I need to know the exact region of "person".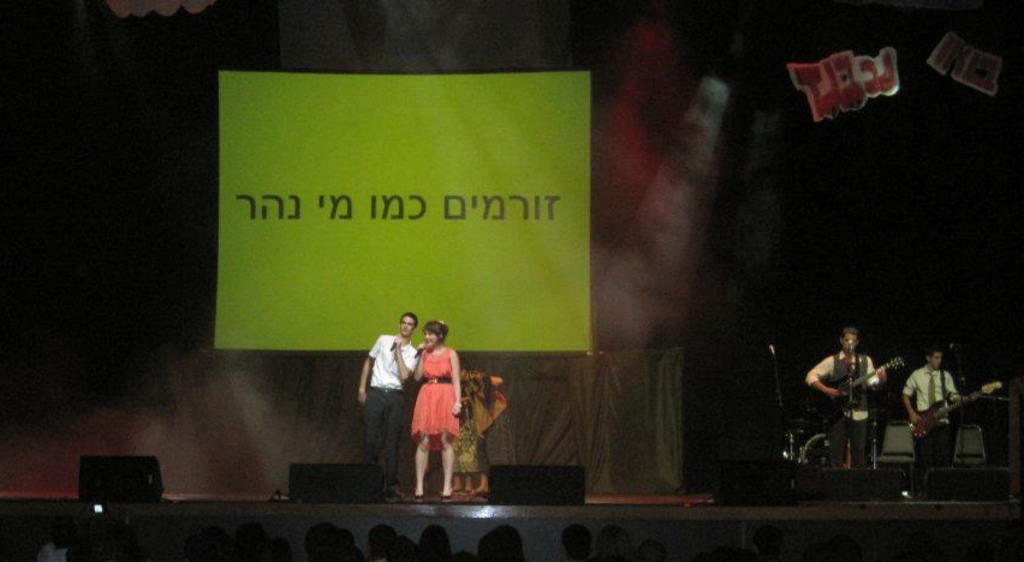
Region: bbox=[815, 316, 893, 477].
